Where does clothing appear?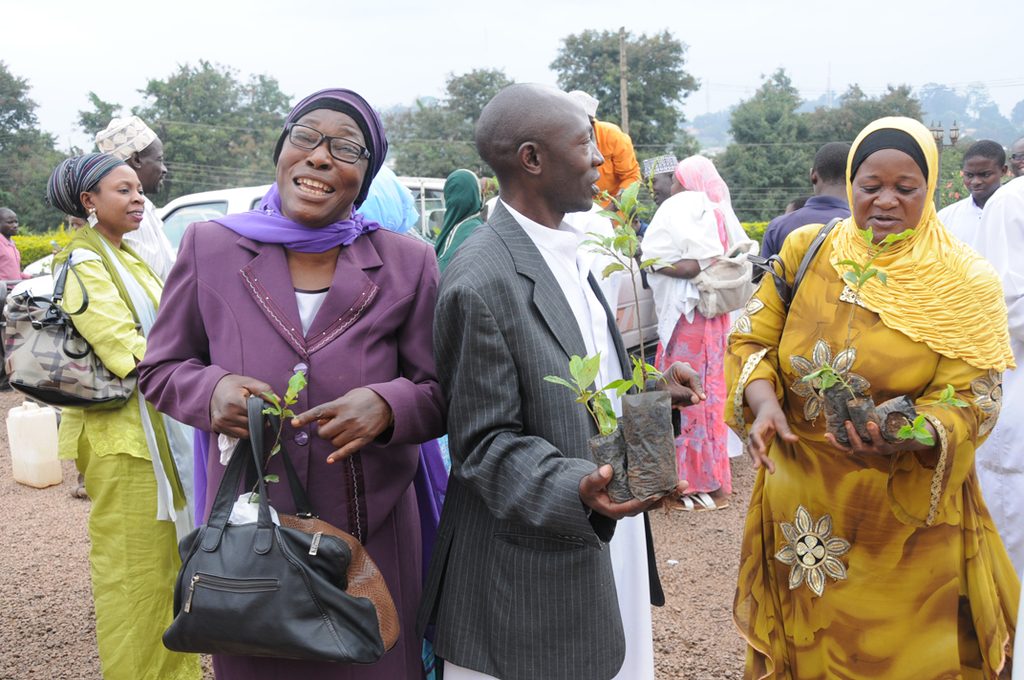
Appears at l=139, t=136, r=171, b=194.
